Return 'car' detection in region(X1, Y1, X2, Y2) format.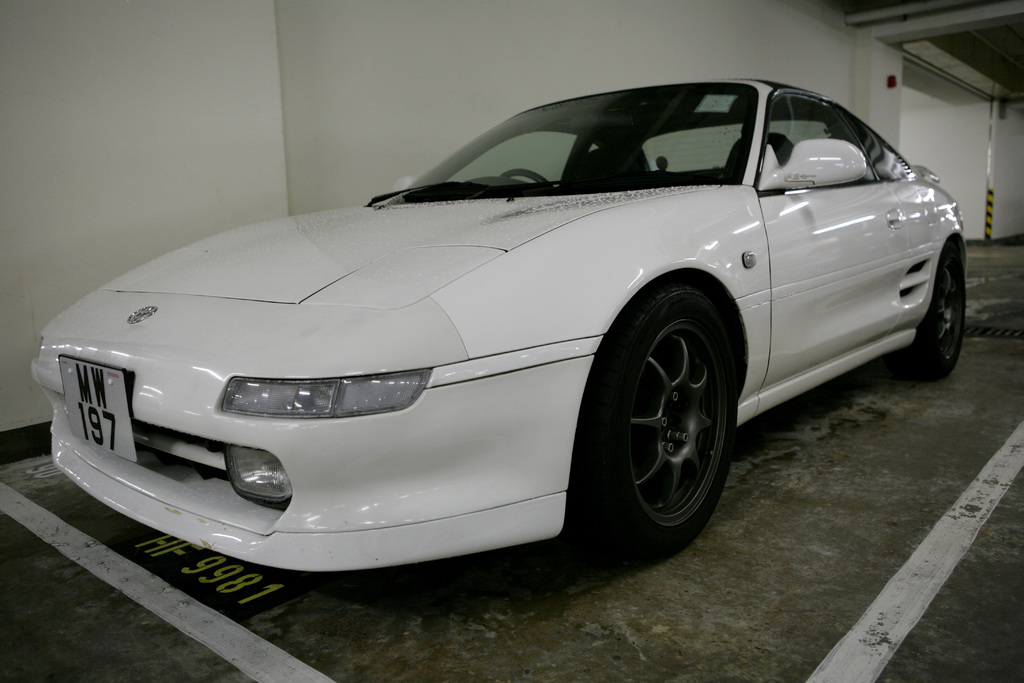
region(41, 72, 976, 587).
